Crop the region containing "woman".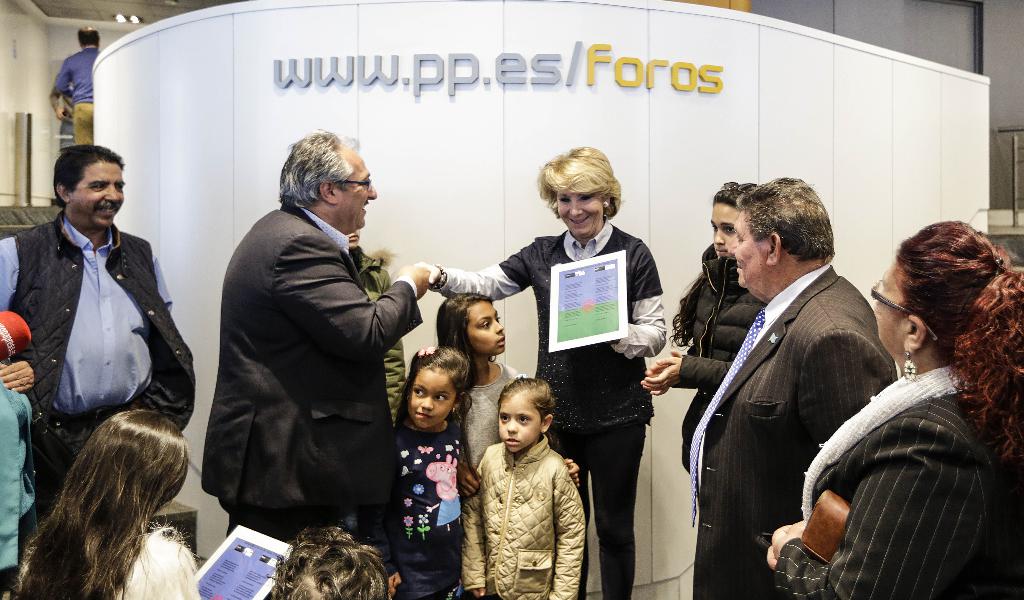
Crop region: <box>632,169,763,479</box>.
